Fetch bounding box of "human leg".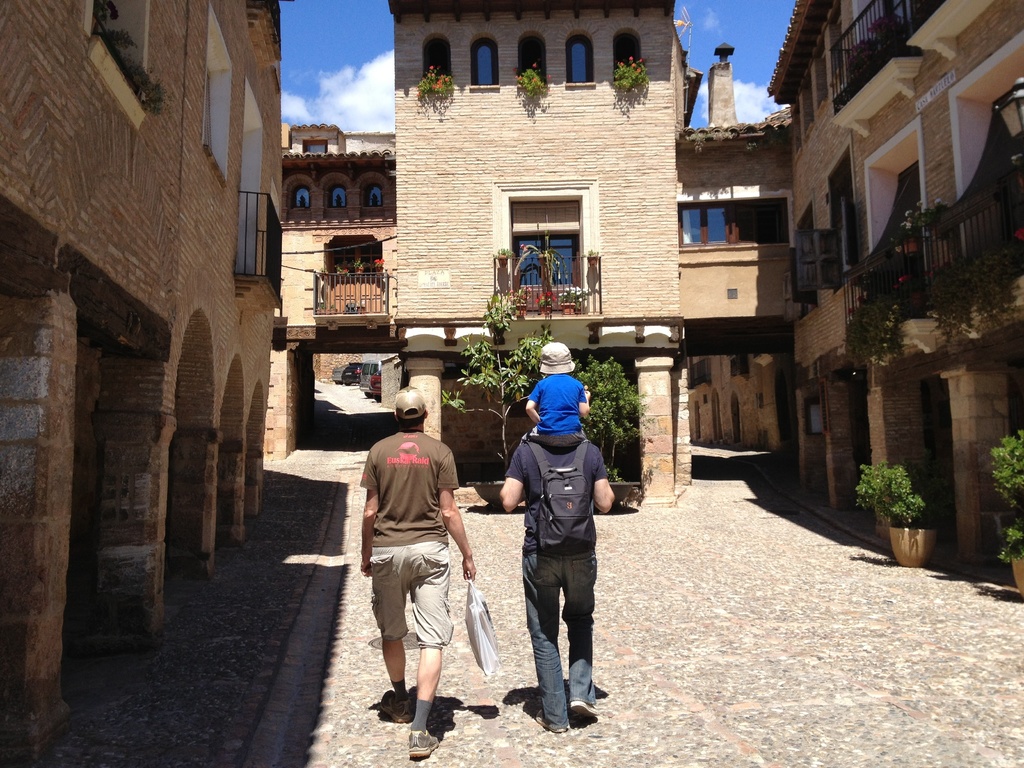
Bbox: 562/547/600/719.
